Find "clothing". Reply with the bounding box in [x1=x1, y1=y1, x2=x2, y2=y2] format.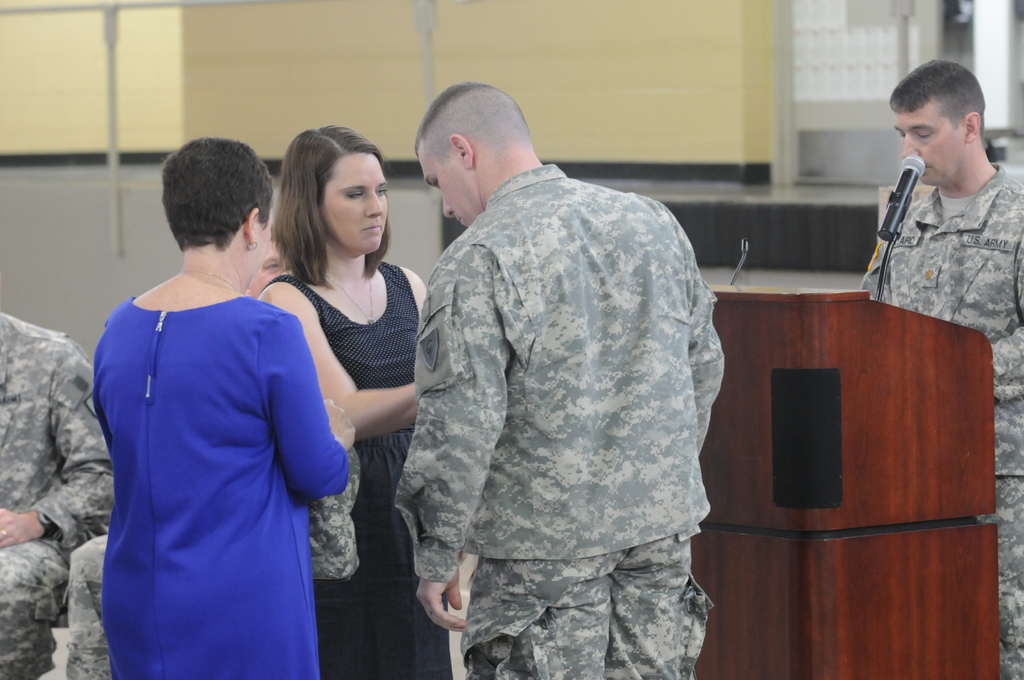
[x1=0, y1=310, x2=132, y2=660].
